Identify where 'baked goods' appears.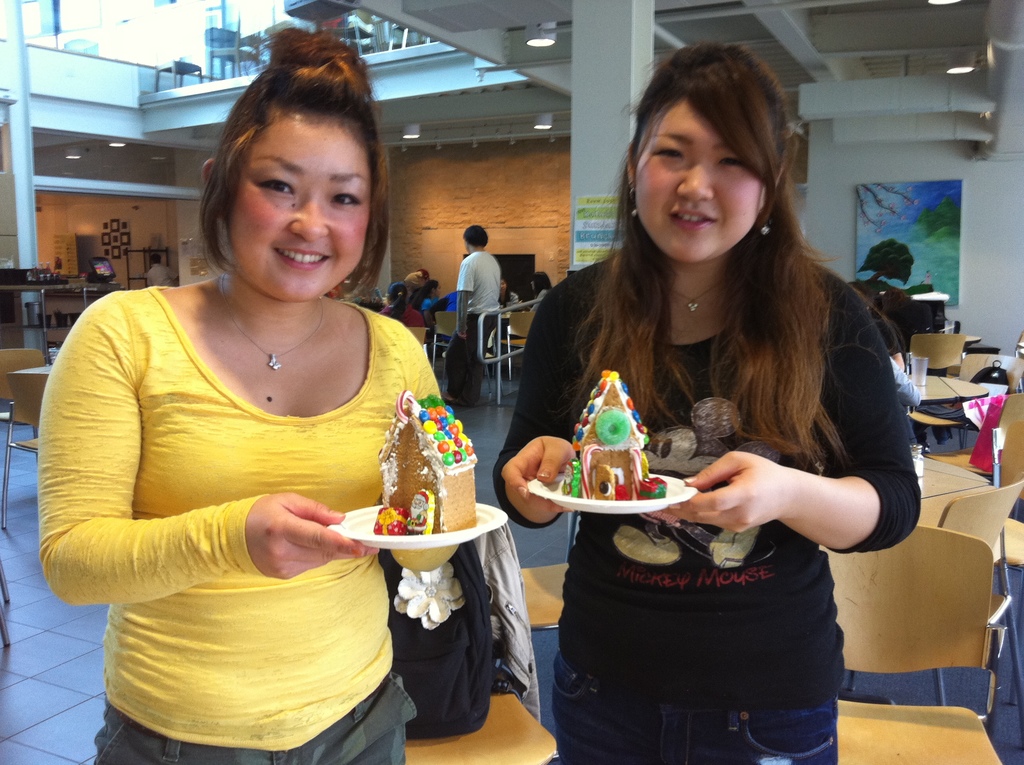
Appears at 561 371 651 499.
